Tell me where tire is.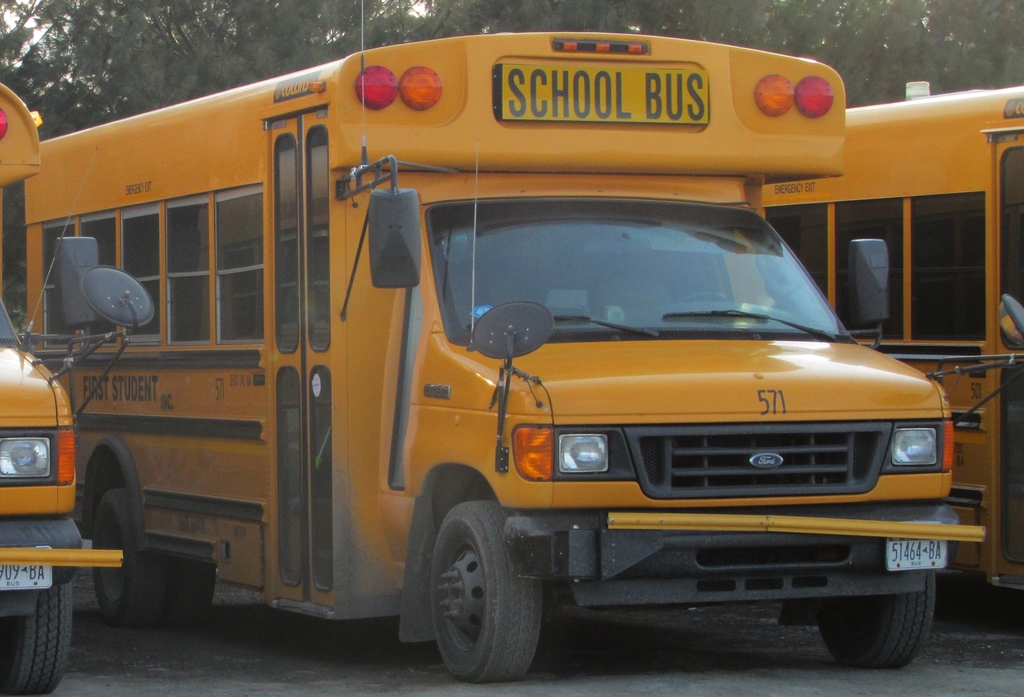
tire is at [418, 502, 539, 683].
